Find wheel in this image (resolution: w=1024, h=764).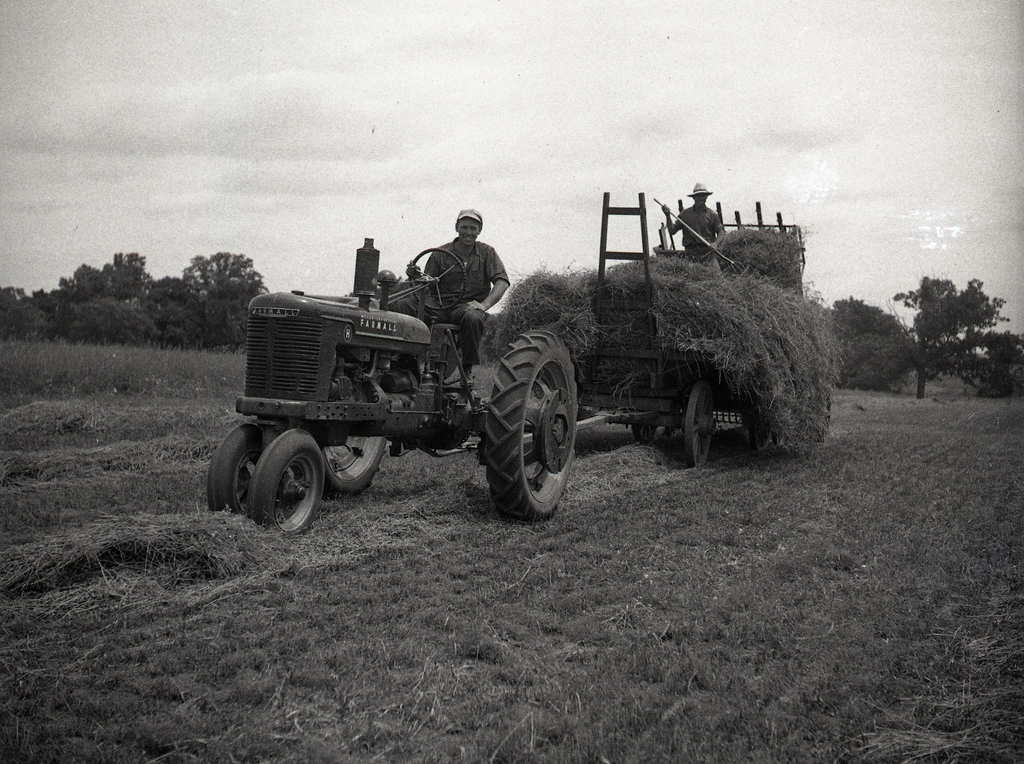
{"x1": 478, "y1": 327, "x2": 583, "y2": 527}.
